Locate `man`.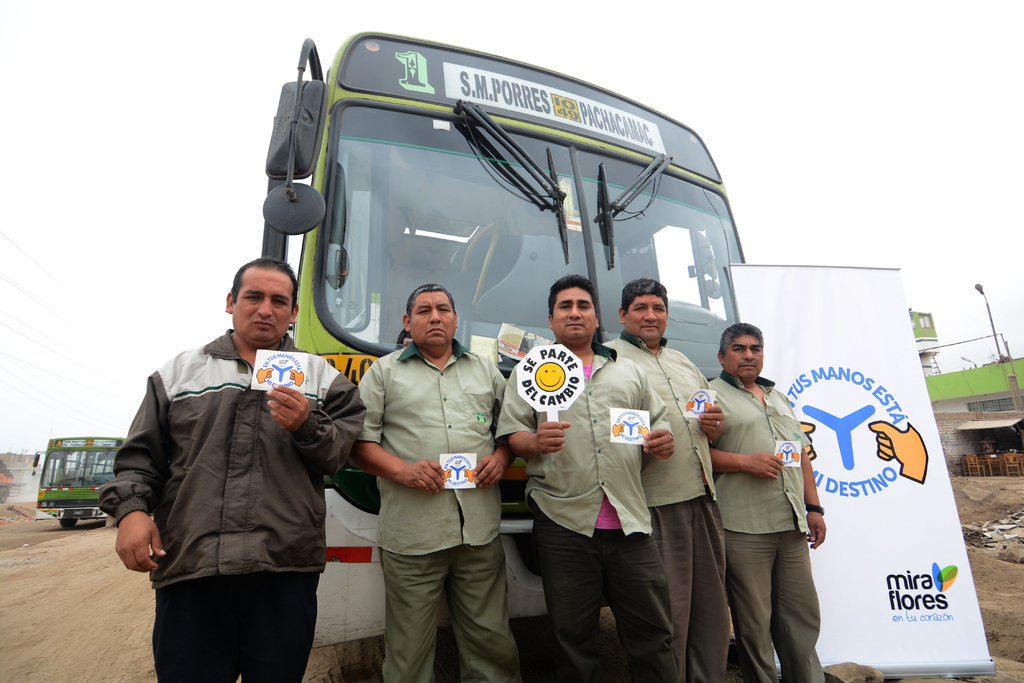
Bounding box: box(604, 281, 731, 682).
